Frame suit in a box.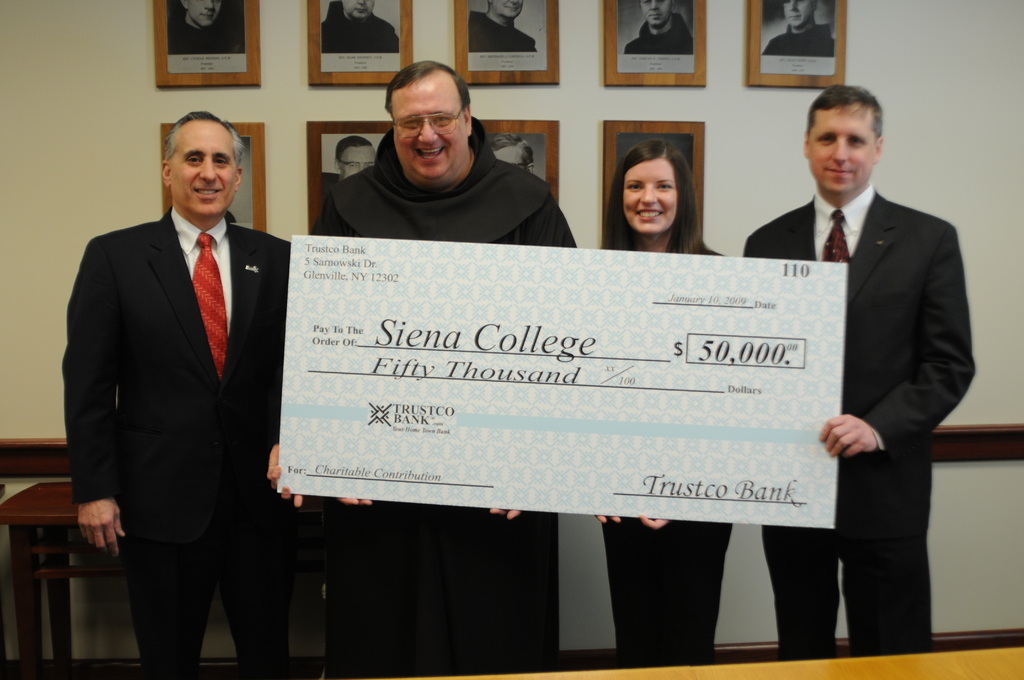
70/93/299/679.
